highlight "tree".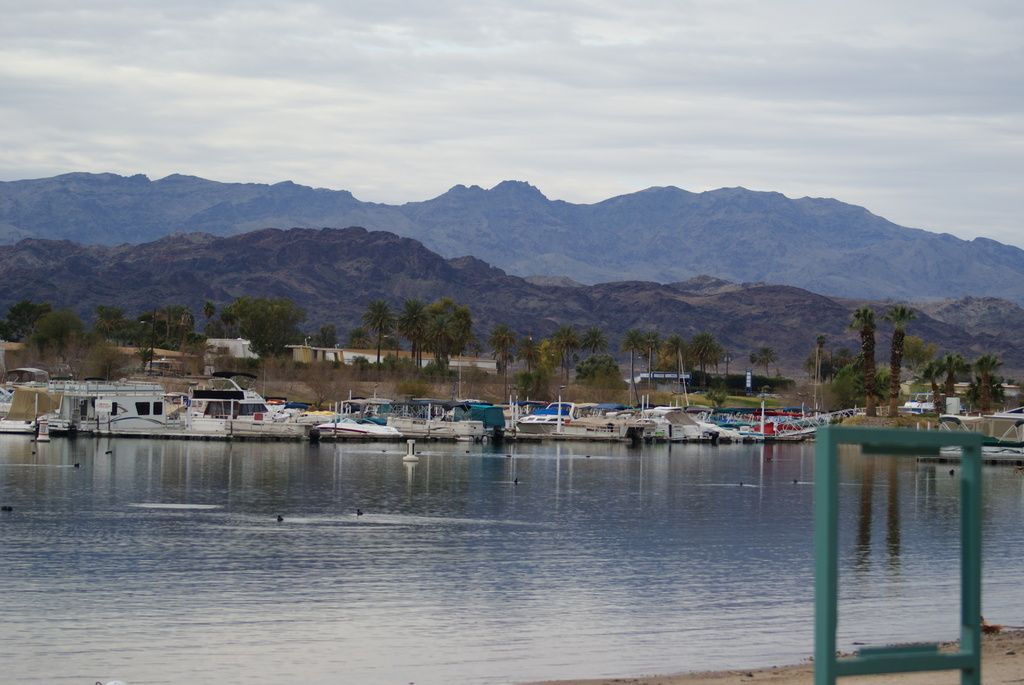
Highlighted region: Rect(840, 302, 878, 416).
